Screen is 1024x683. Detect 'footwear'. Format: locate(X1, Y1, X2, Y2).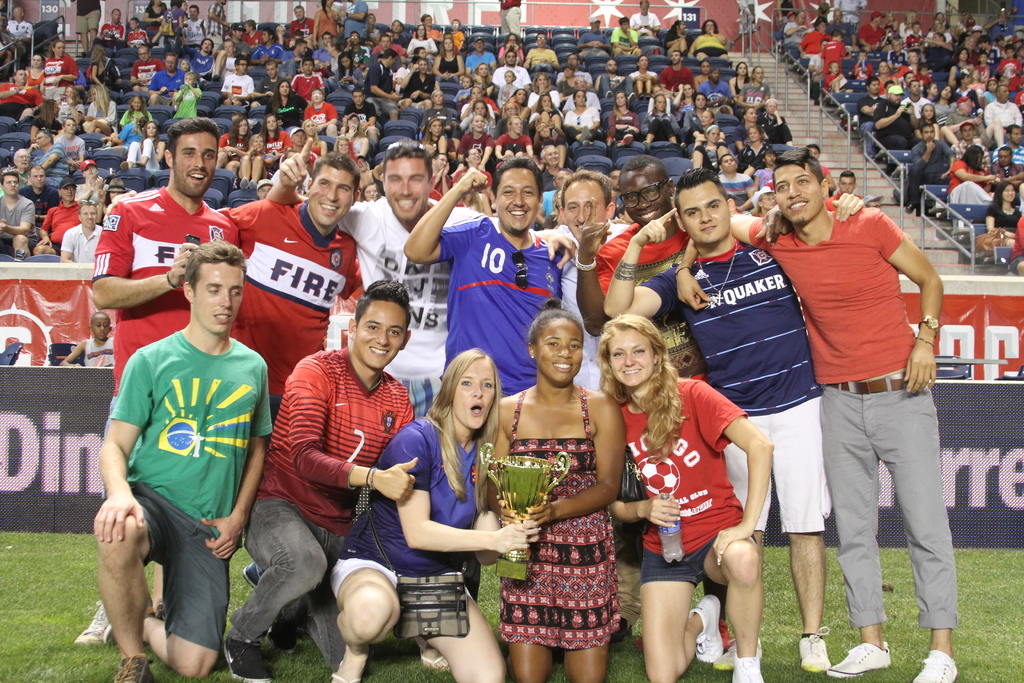
locate(794, 625, 831, 675).
